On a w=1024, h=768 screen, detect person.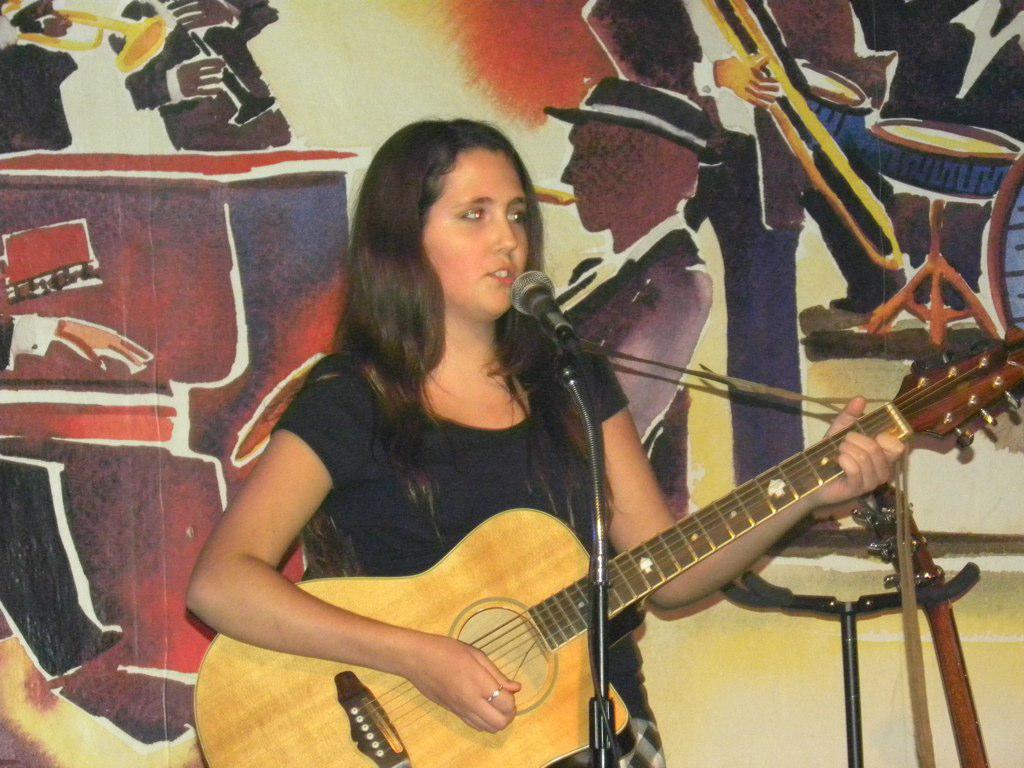
box(548, 67, 724, 453).
